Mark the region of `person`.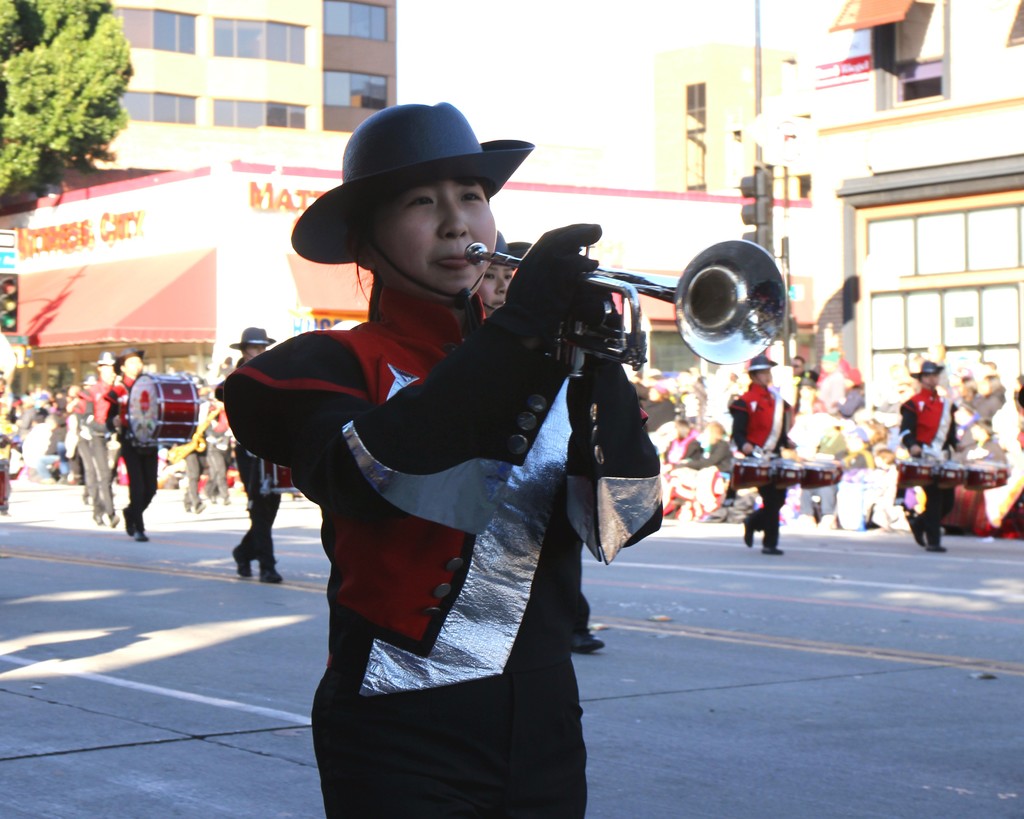
Region: {"x1": 210, "y1": 322, "x2": 296, "y2": 585}.
